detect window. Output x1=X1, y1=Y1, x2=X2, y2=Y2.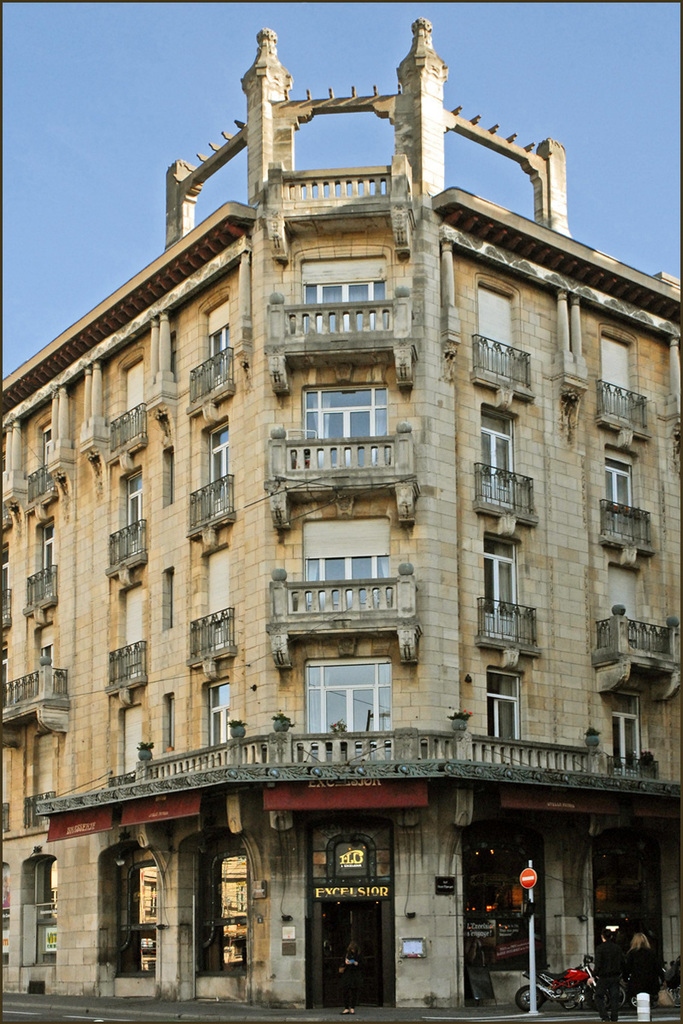
x1=482, y1=528, x2=539, y2=671.
